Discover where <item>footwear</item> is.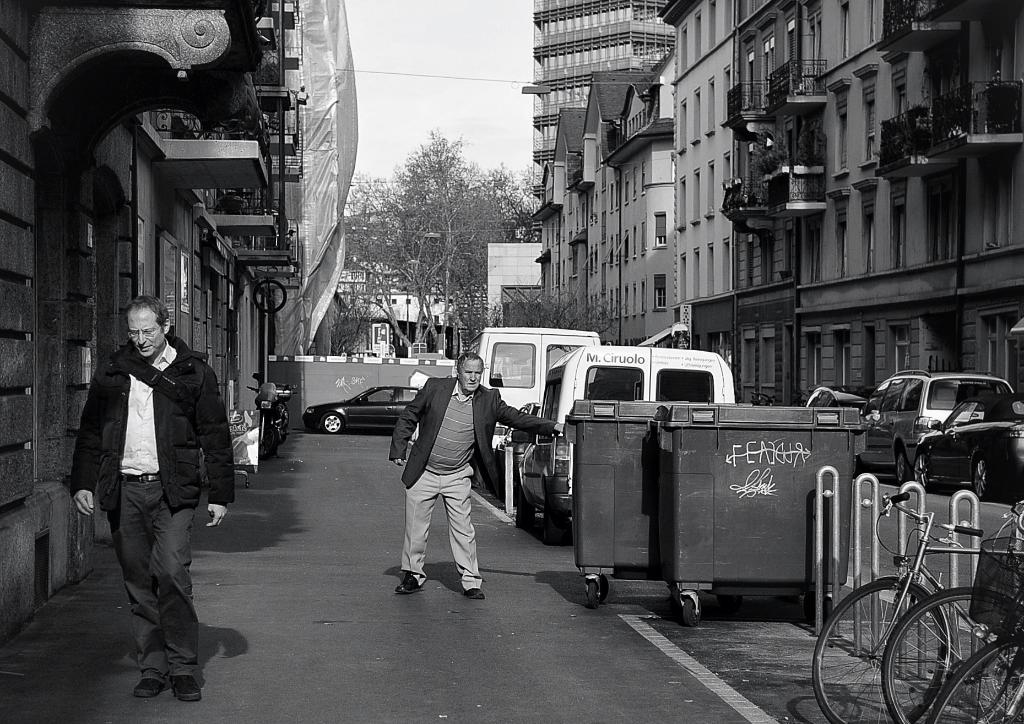
Discovered at select_region(174, 673, 204, 704).
